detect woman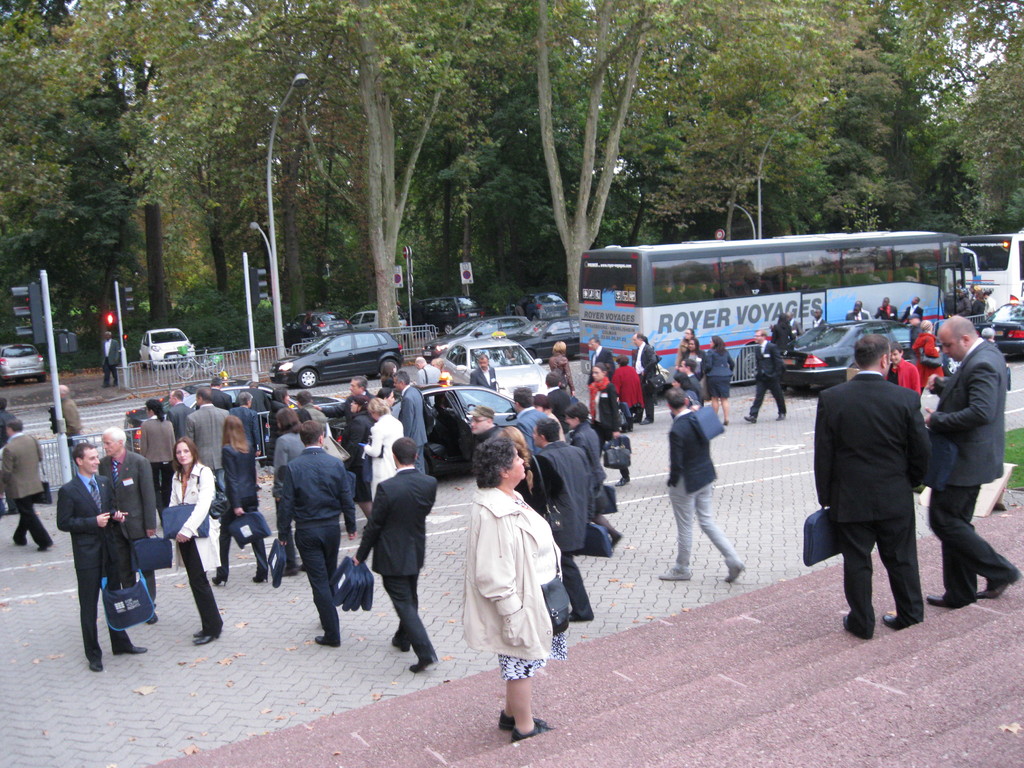
Rect(164, 436, 220, 648)
